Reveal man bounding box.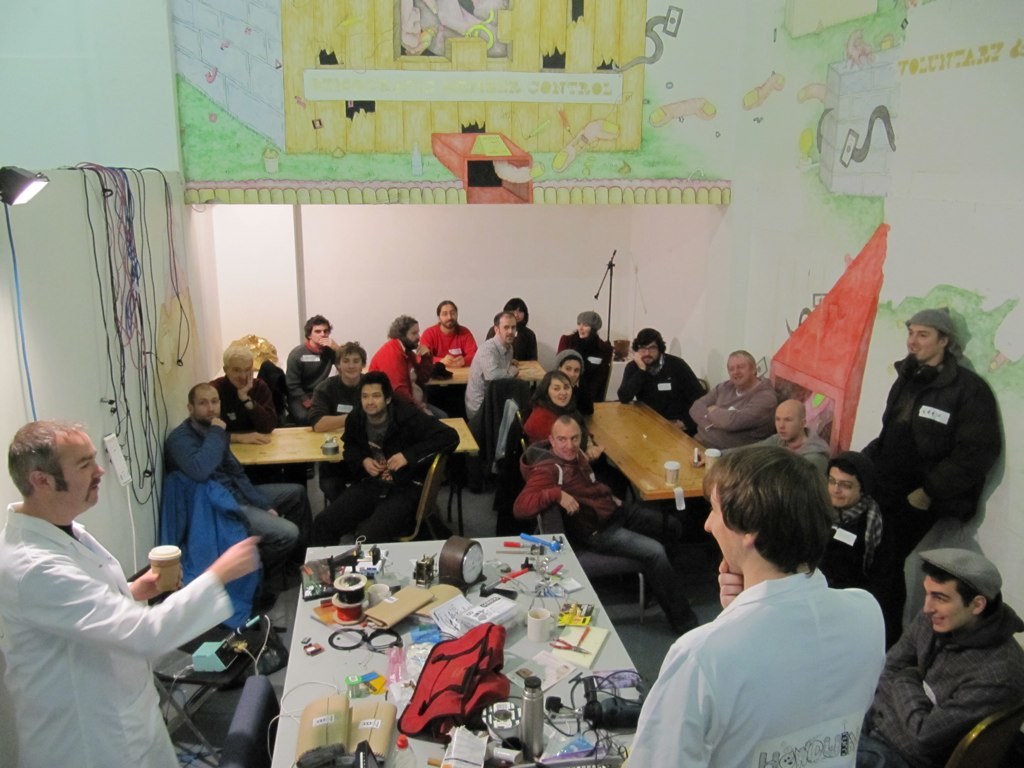
Revealed: 419, 299, 479, 369.
